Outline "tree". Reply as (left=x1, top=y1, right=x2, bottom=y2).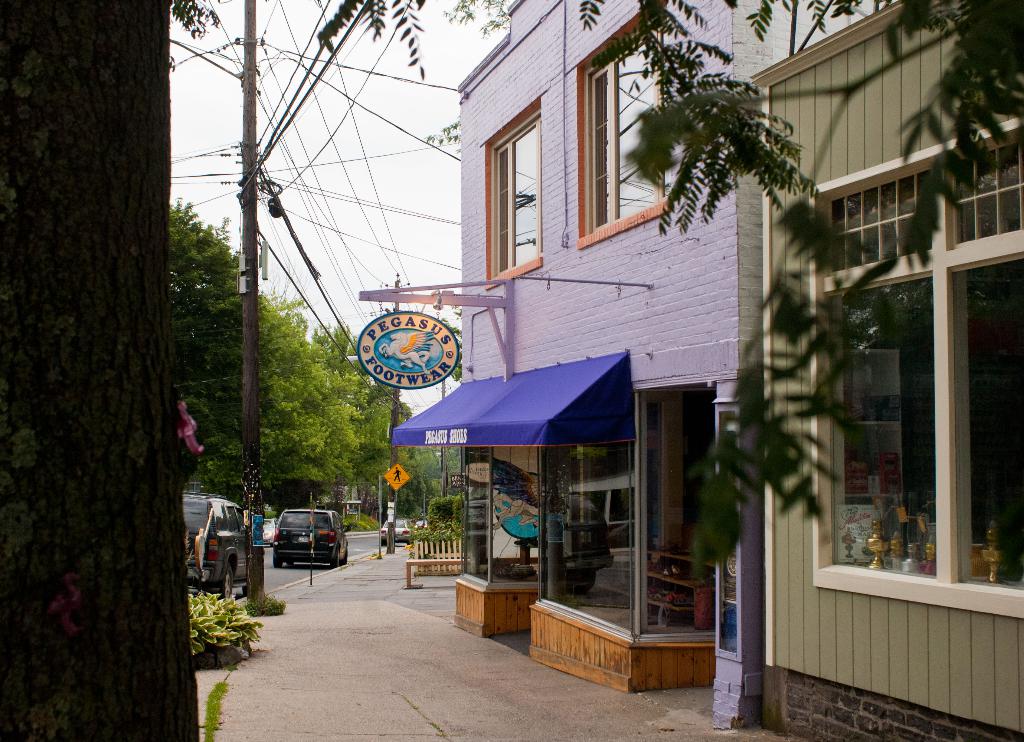
(left=0, top=0, right=200, bottom=741).
